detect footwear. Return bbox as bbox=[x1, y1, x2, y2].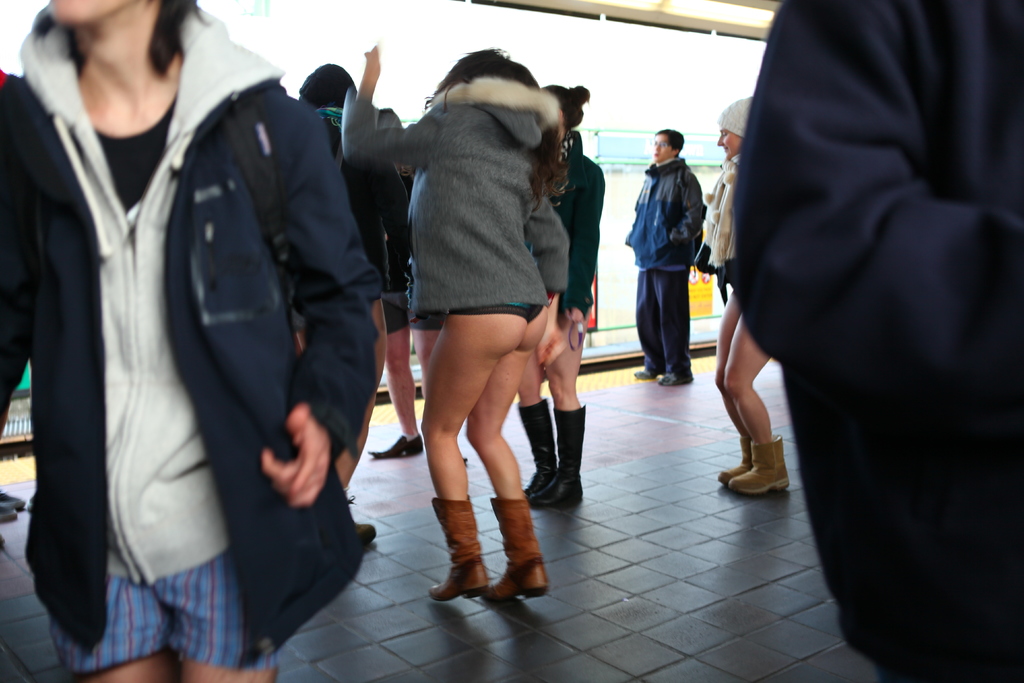
bbox=[428, 492, 496, 601].
